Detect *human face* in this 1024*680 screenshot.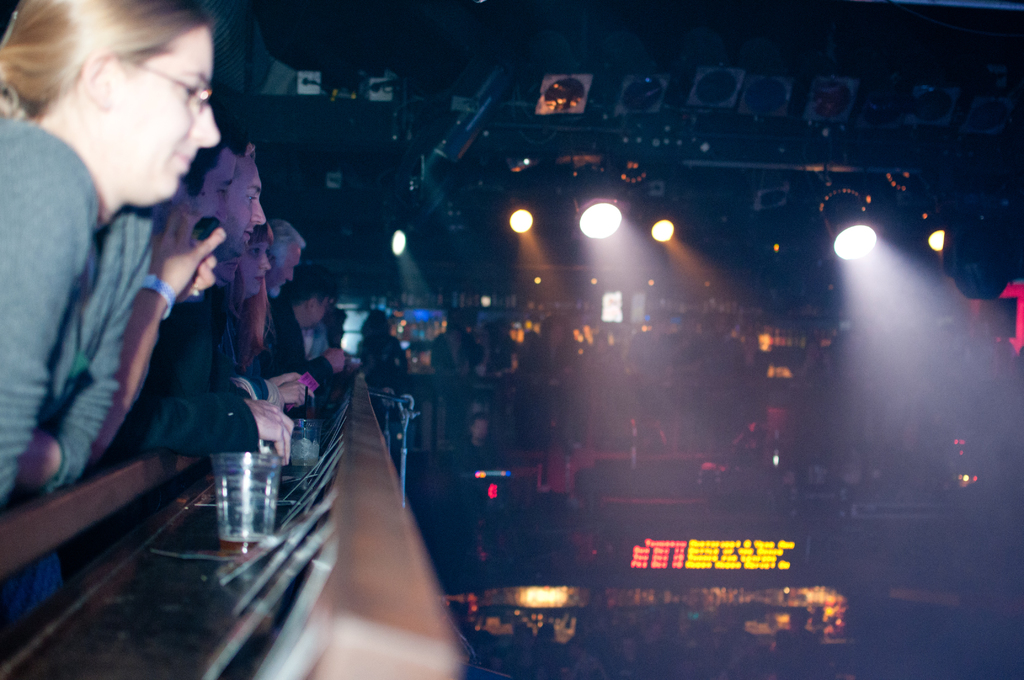
Detection: x1=88 y1=30 x2=223 y2=209.
